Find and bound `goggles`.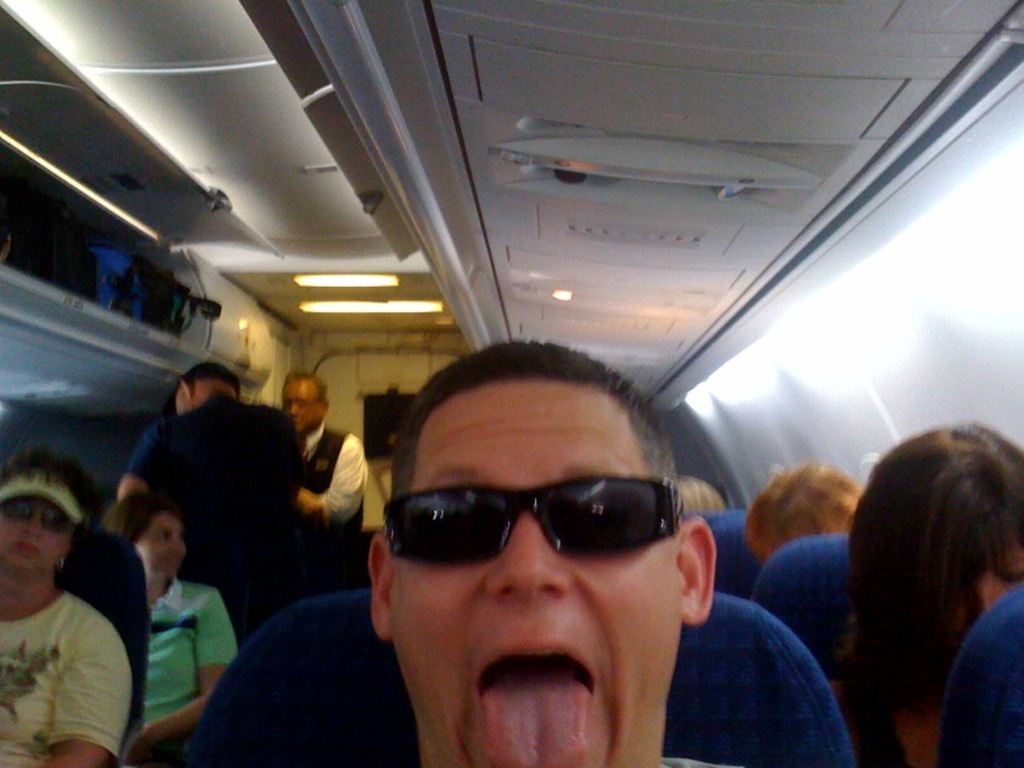
Bound: (x1=374, y1=477, x2=694, y2=576).
